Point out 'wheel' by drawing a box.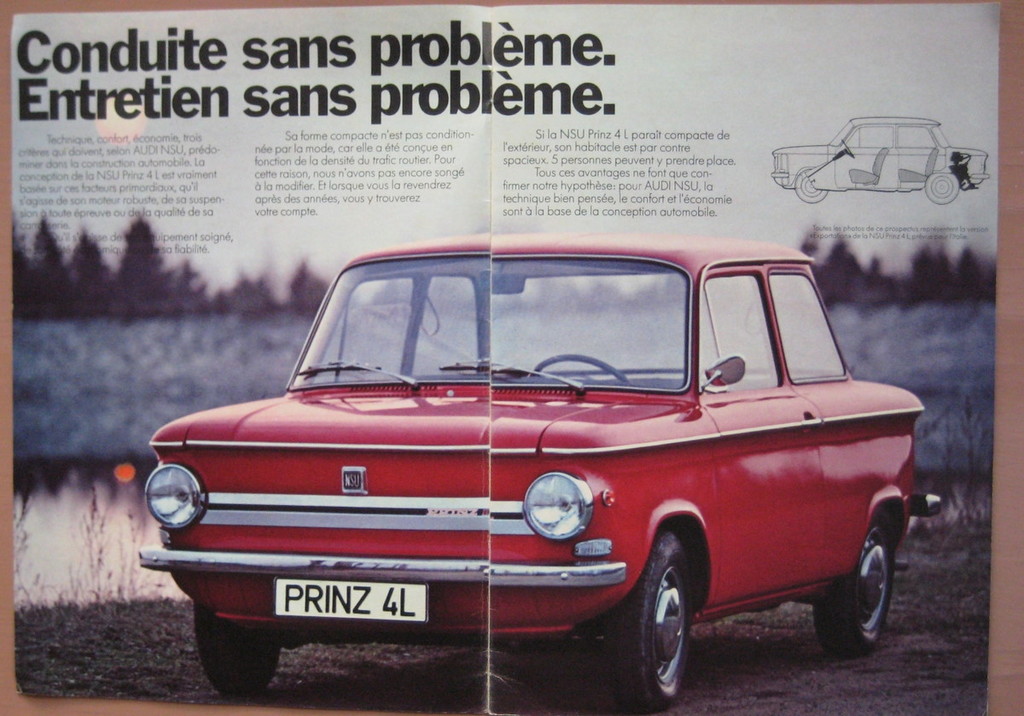
select_region(649, 560, 719, 684).
